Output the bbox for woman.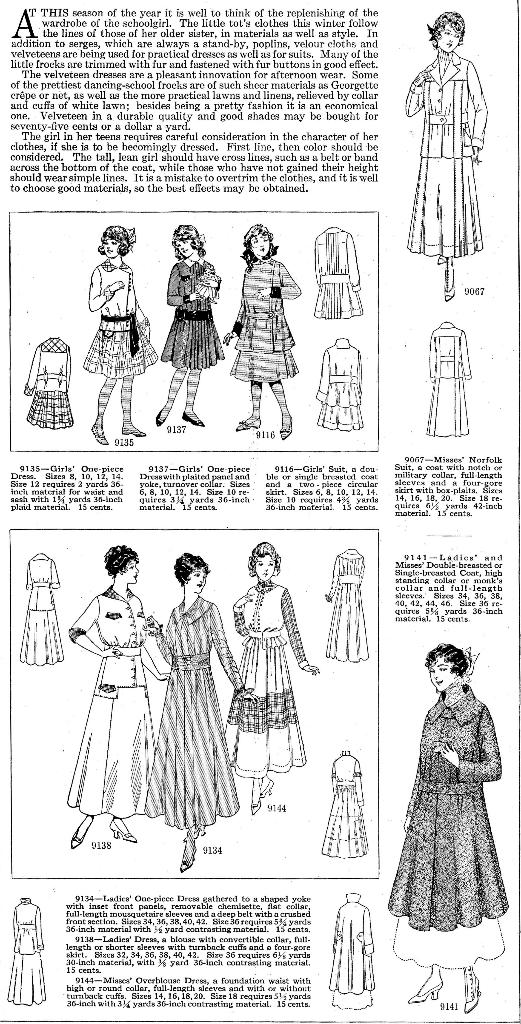
221 540 319 809.
